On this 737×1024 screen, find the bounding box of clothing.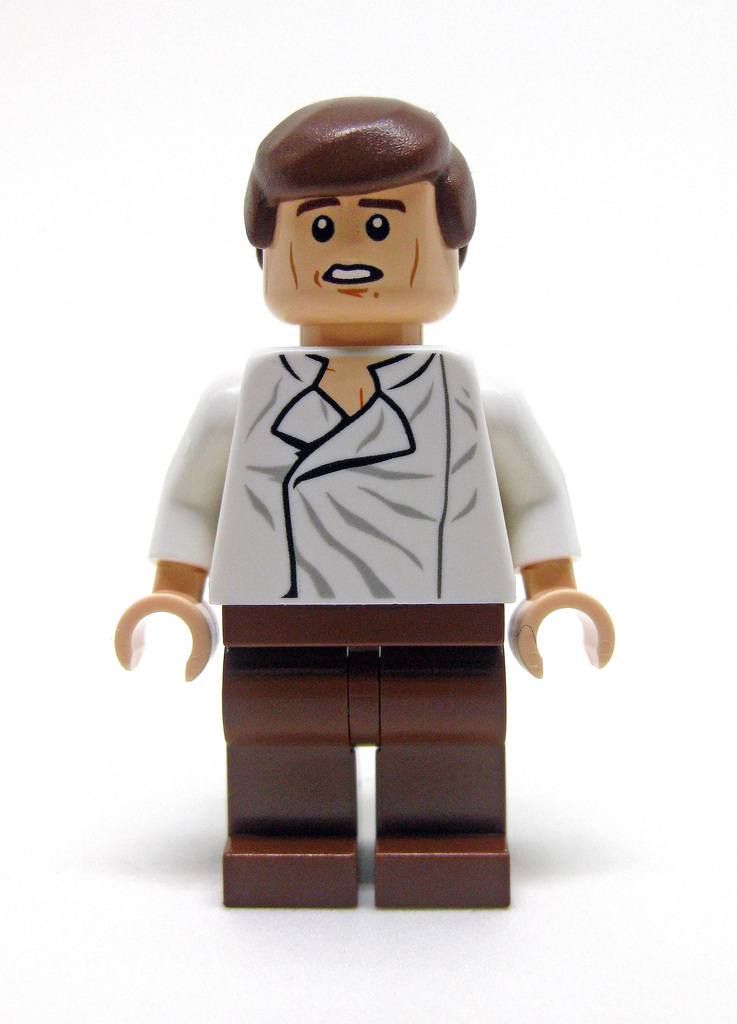
Bounding box: region(138, 340, 589, 916).
